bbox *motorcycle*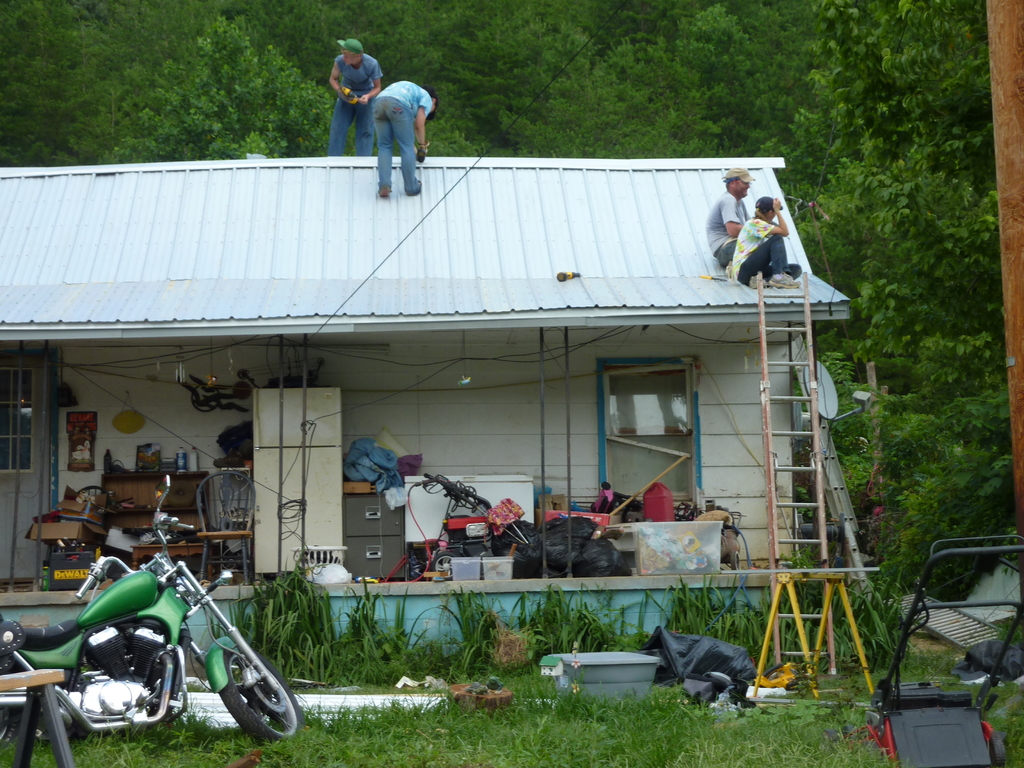
(left=0, top=476, right=307, bottom=746)
